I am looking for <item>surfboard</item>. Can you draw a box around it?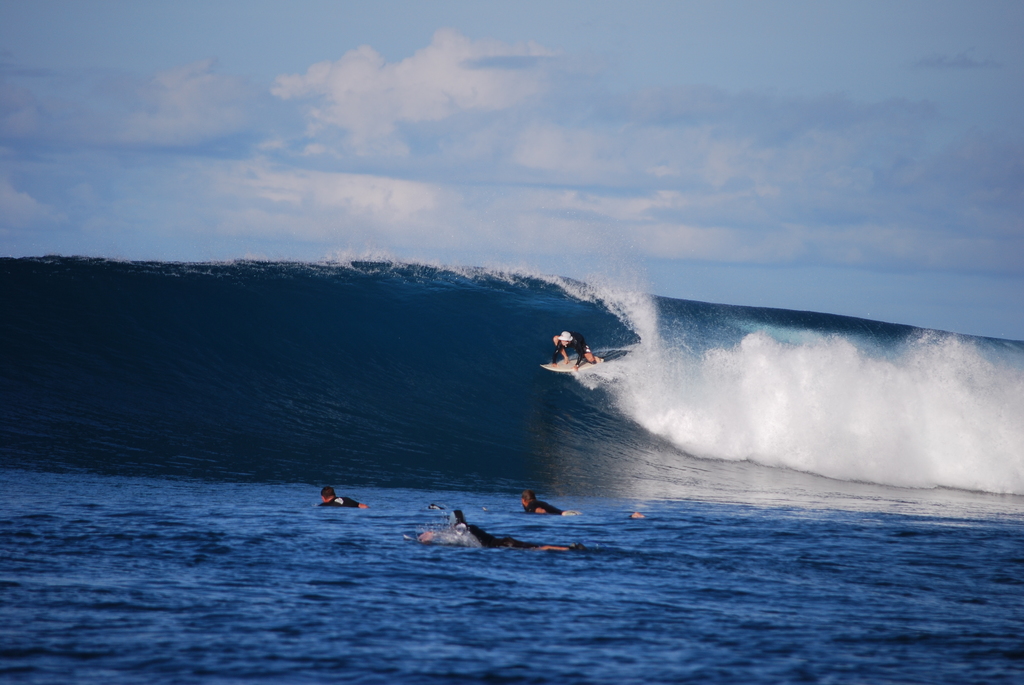
Sure, the bounding box is 537/353/602/375.
